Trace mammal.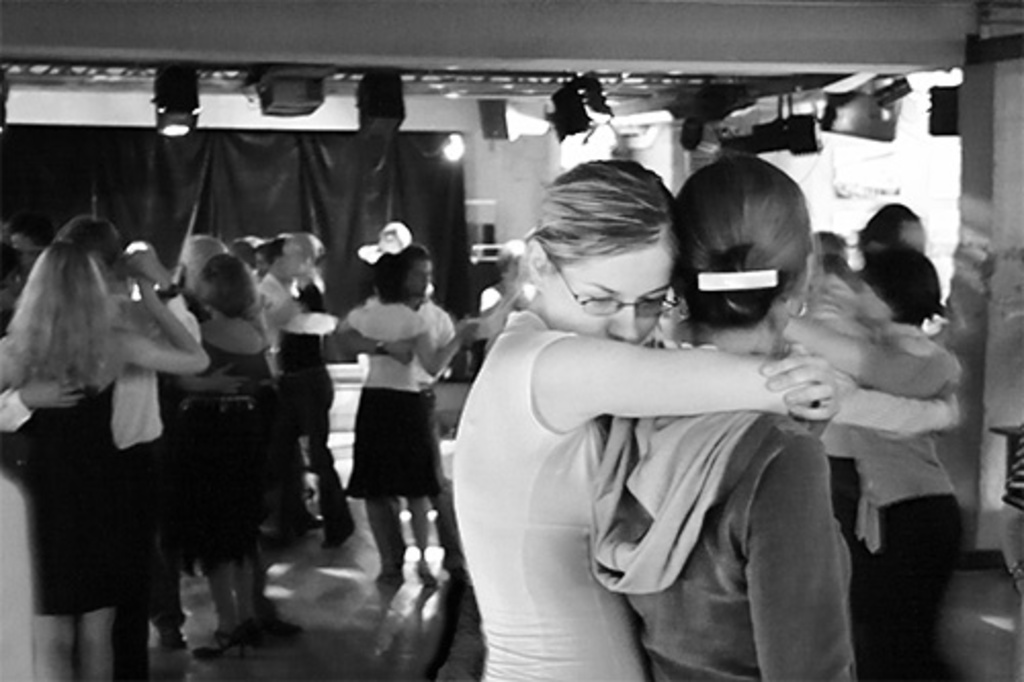
Traced to <region>788, 242, 963, 680</region>.
